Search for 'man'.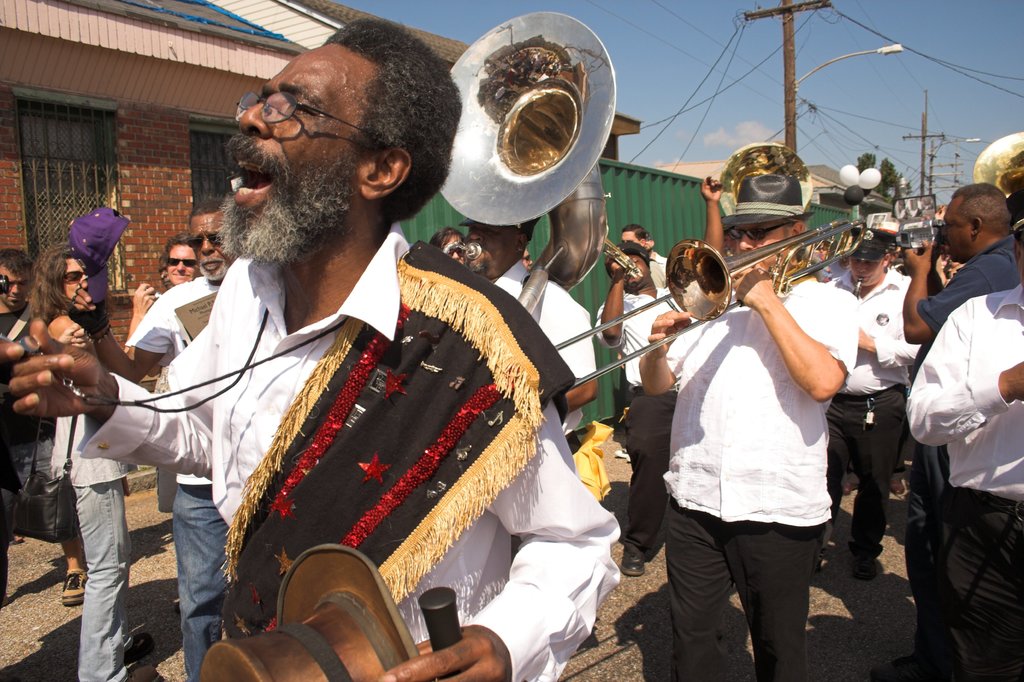
Found at <region>0, 10, 618, 681</region>.
